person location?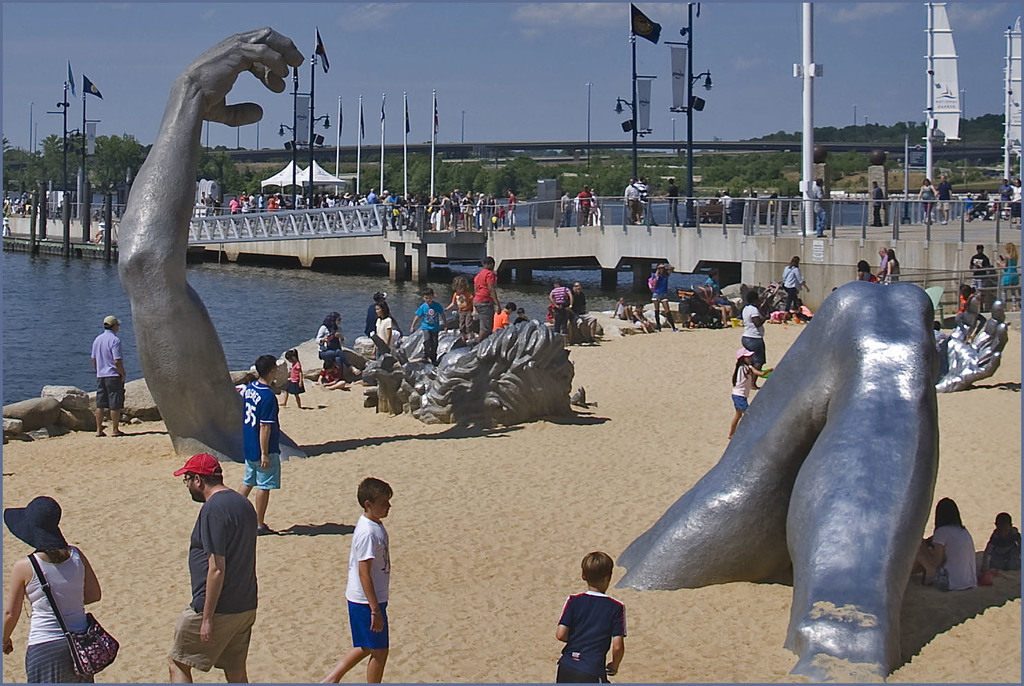
[938,319,953,380]
